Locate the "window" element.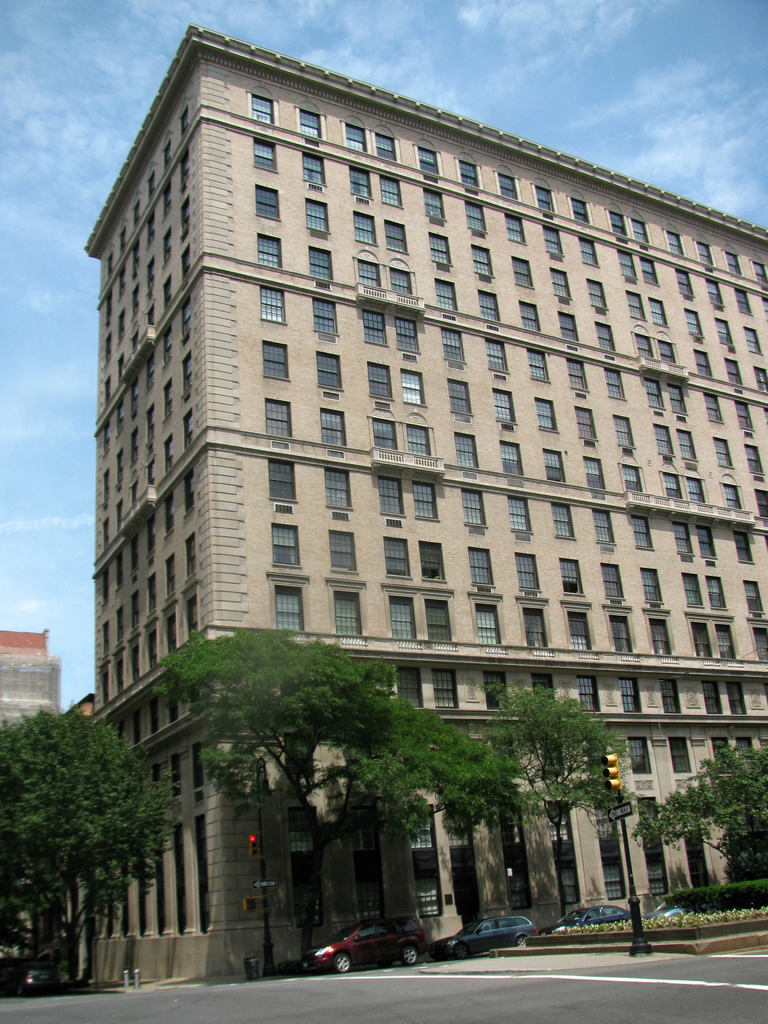
Element bbox: 254:141:275:171.
